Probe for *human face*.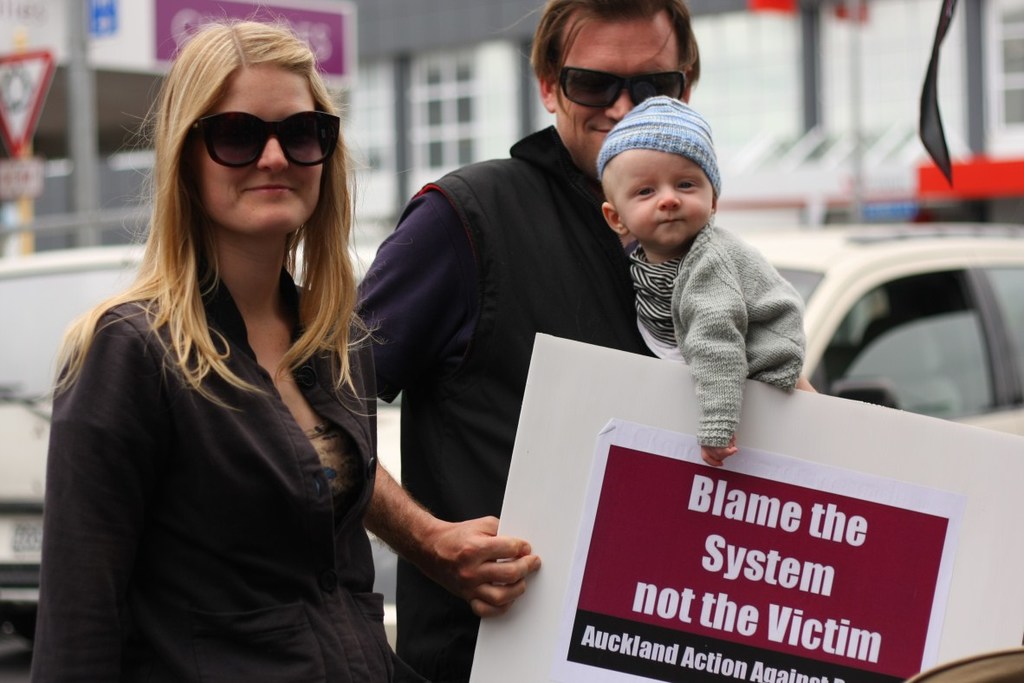
Probe result: 549 0 686 177.
